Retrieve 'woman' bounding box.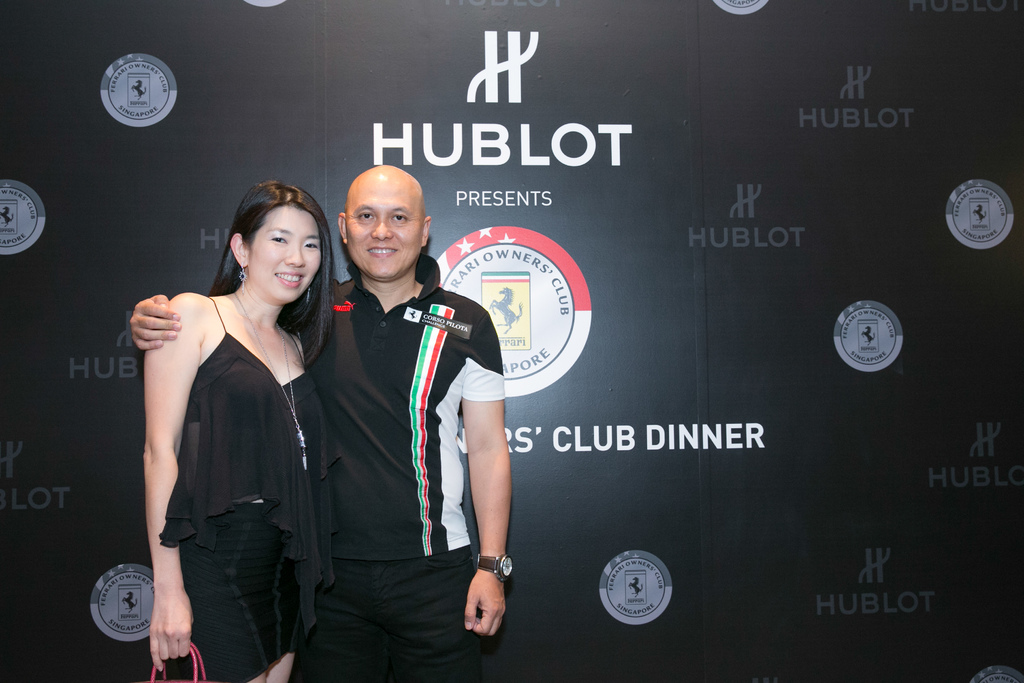
Bounding box: BBox(142, 181, 341, 682).
